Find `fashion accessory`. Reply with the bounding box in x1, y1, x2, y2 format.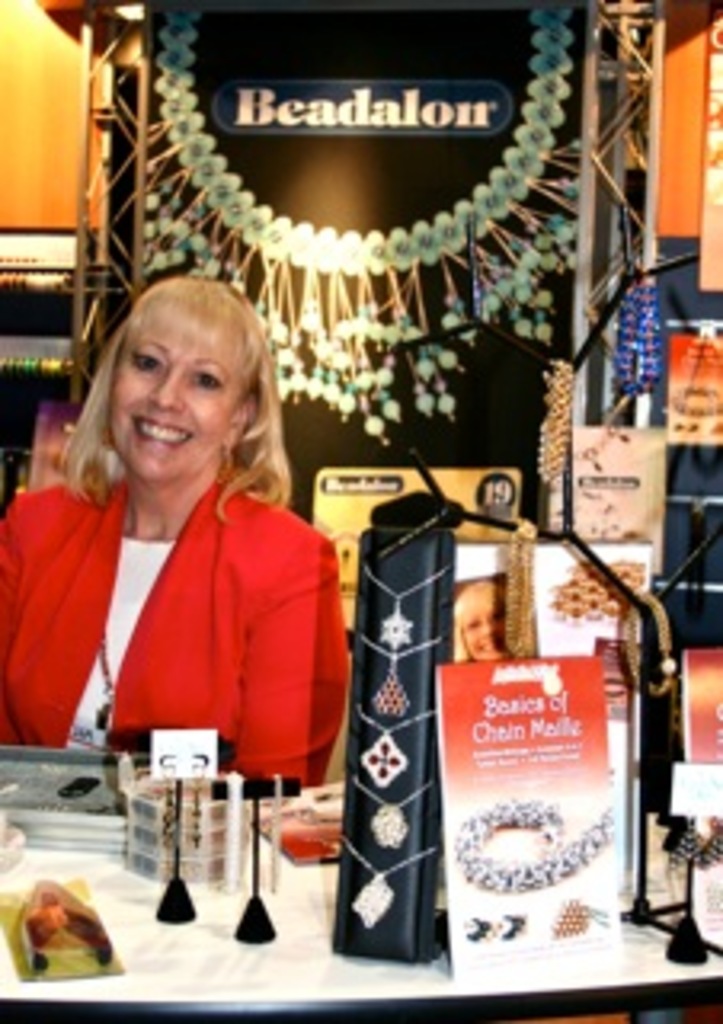
672, 419, 681, 429.
